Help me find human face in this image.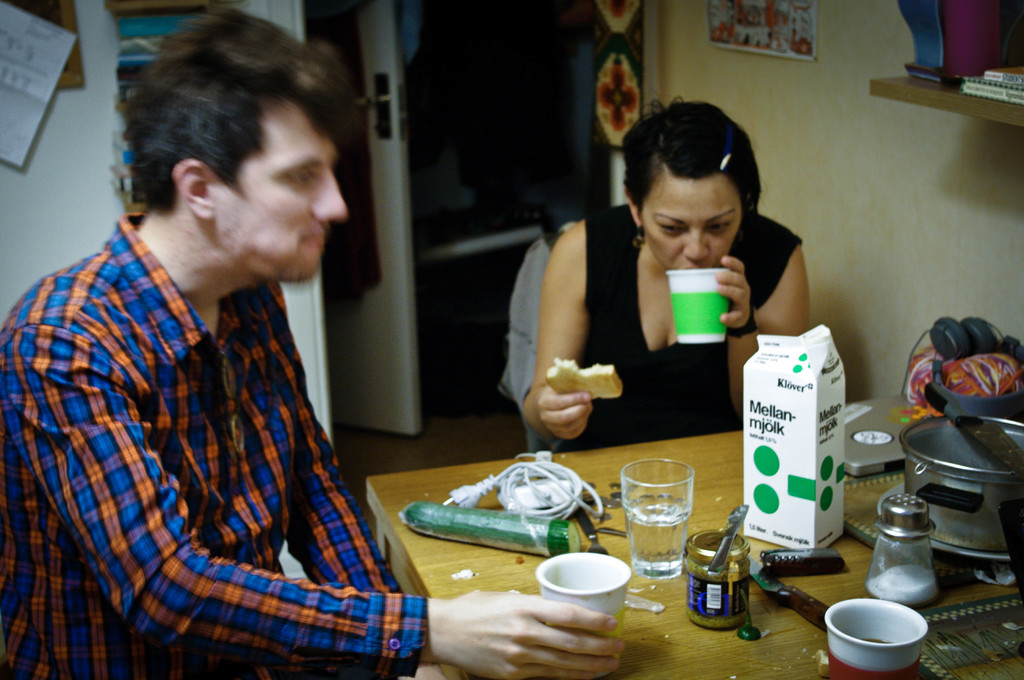
Found it: region(220, 120, 349, 278).
